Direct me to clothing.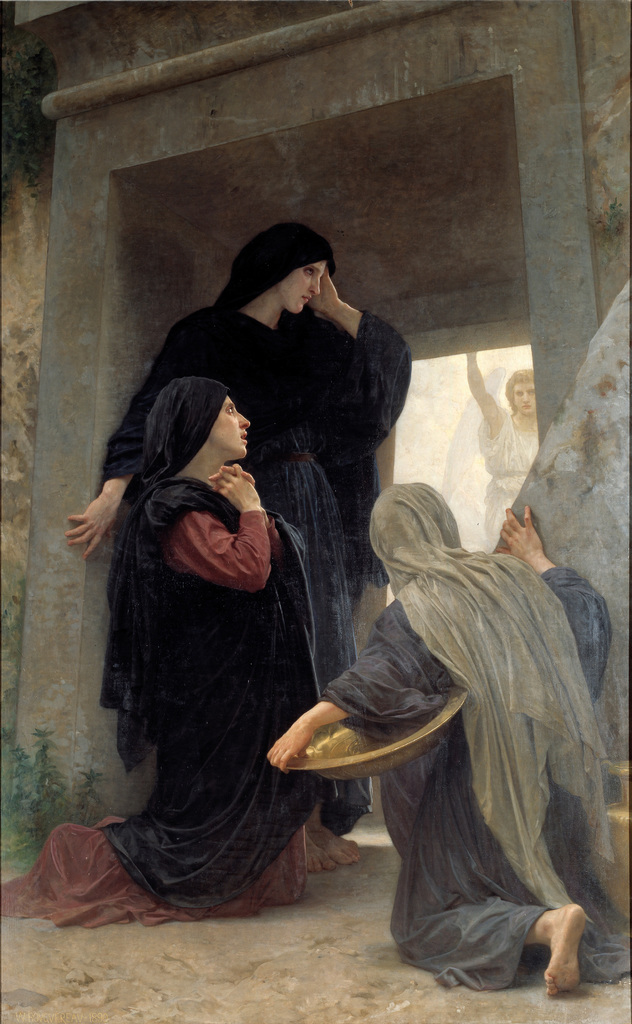
Direction: x1=95 y1=221 x2=417 y2=600.
